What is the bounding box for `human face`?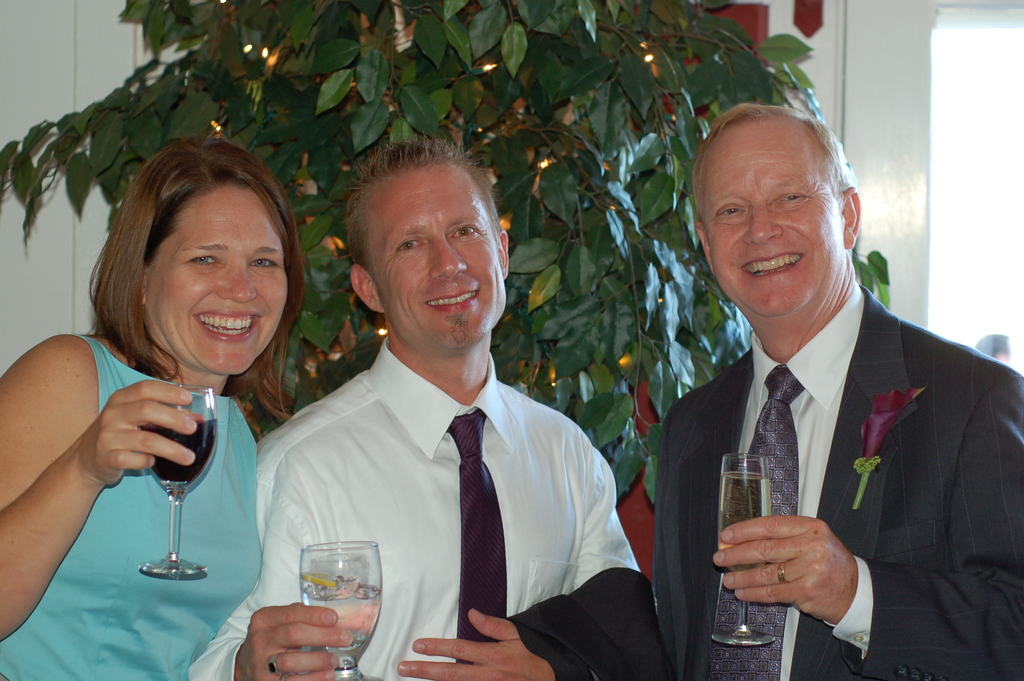
rect(710, 130, 847, 316).
